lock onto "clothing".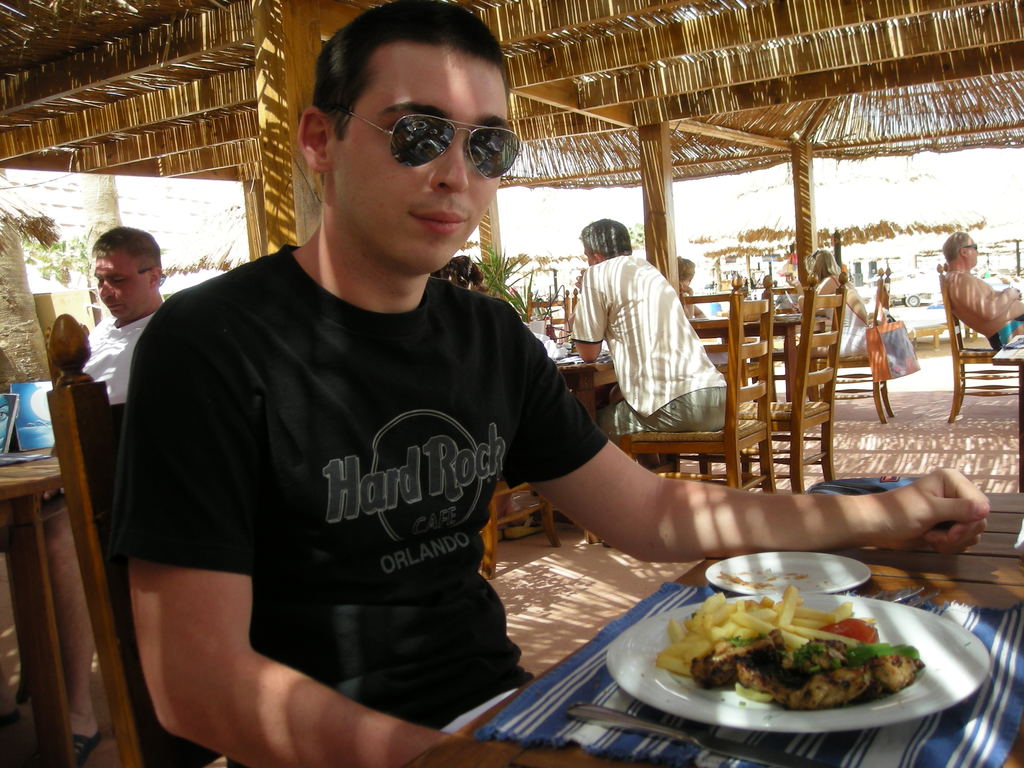
Locked: crop(75, 318, 164, 404).
